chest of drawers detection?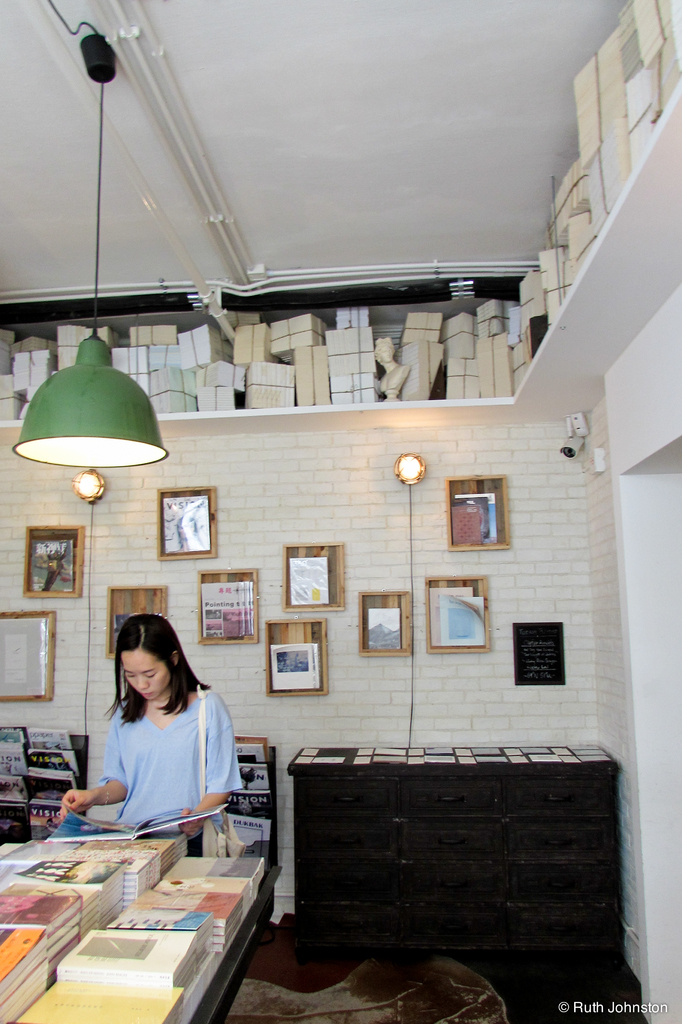
bbox=[289, 747, 622, 952]
